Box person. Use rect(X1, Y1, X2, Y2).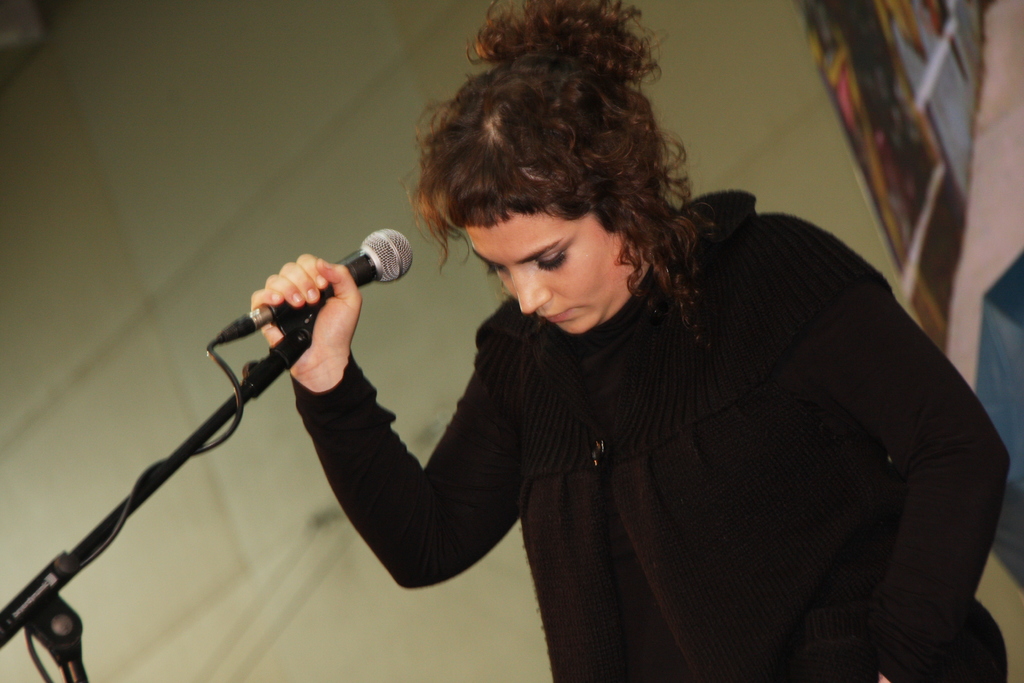
rect(198, 54, 954, 673).
